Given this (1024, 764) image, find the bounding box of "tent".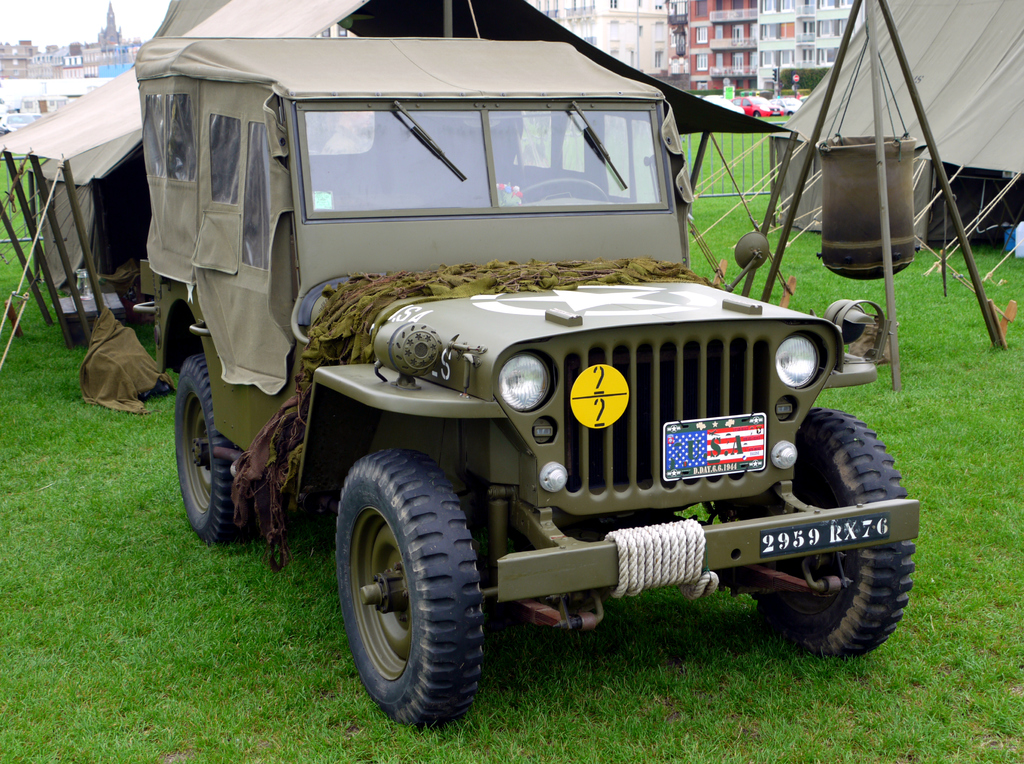
crop(0, 0, 788, 380).
